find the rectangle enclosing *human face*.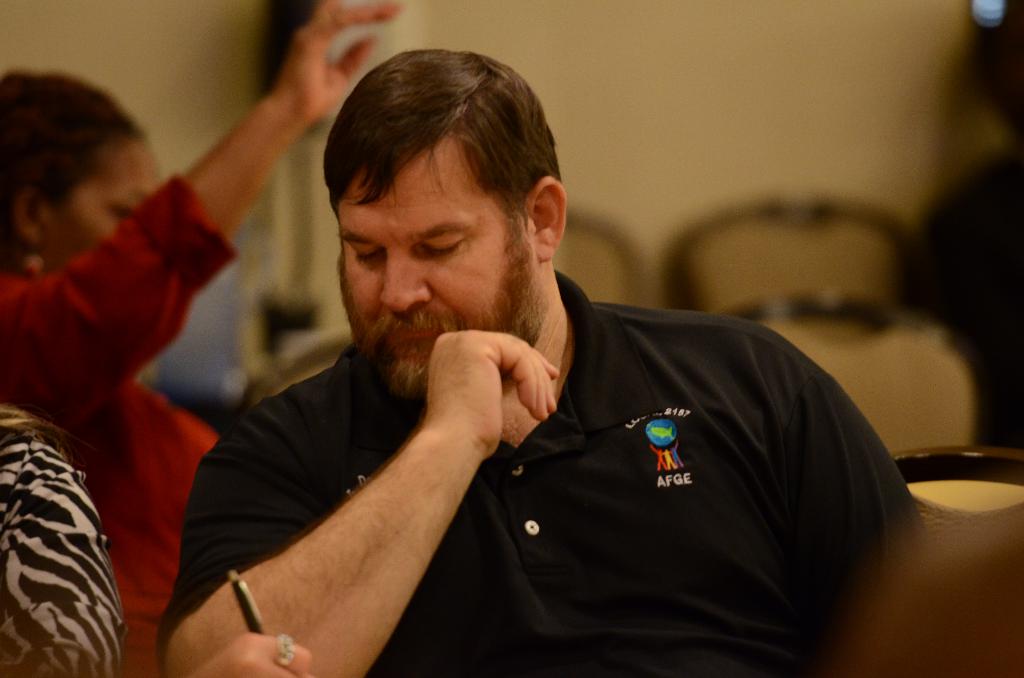
342/149/542/378.
